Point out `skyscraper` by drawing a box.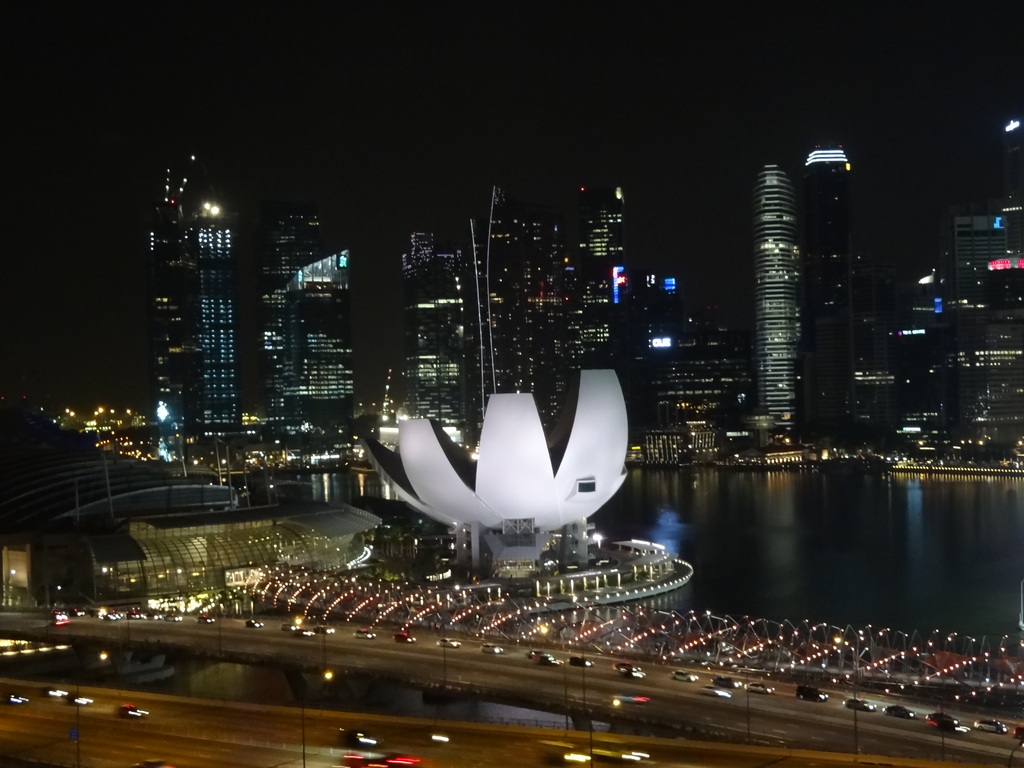
[x1=921, y1=212, x2=1002, y2=305].
